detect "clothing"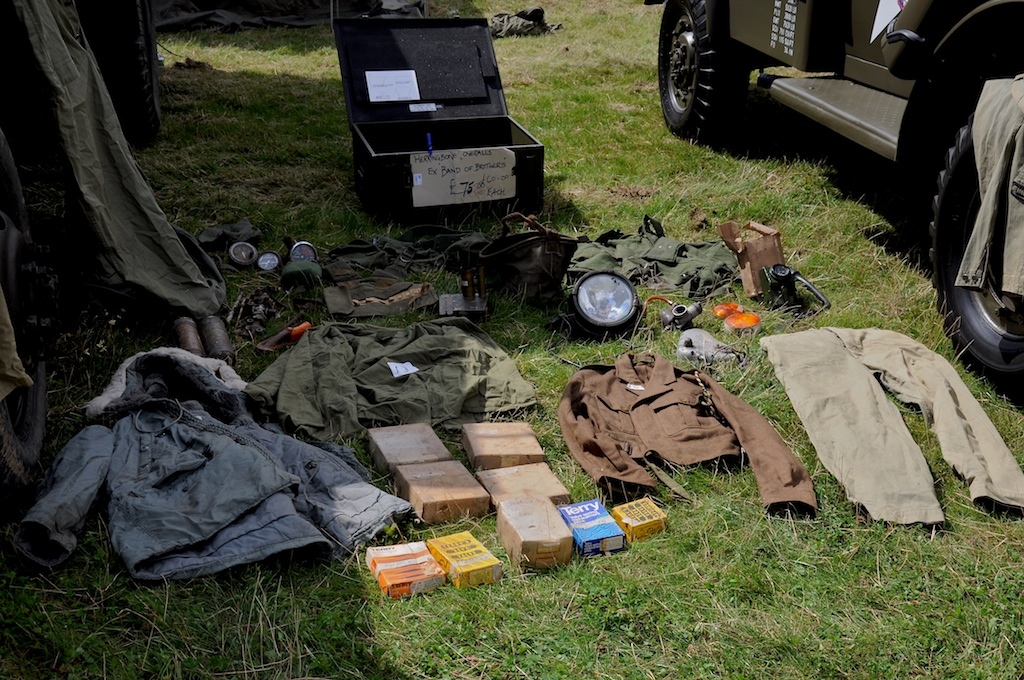
[556,339,825,509]
